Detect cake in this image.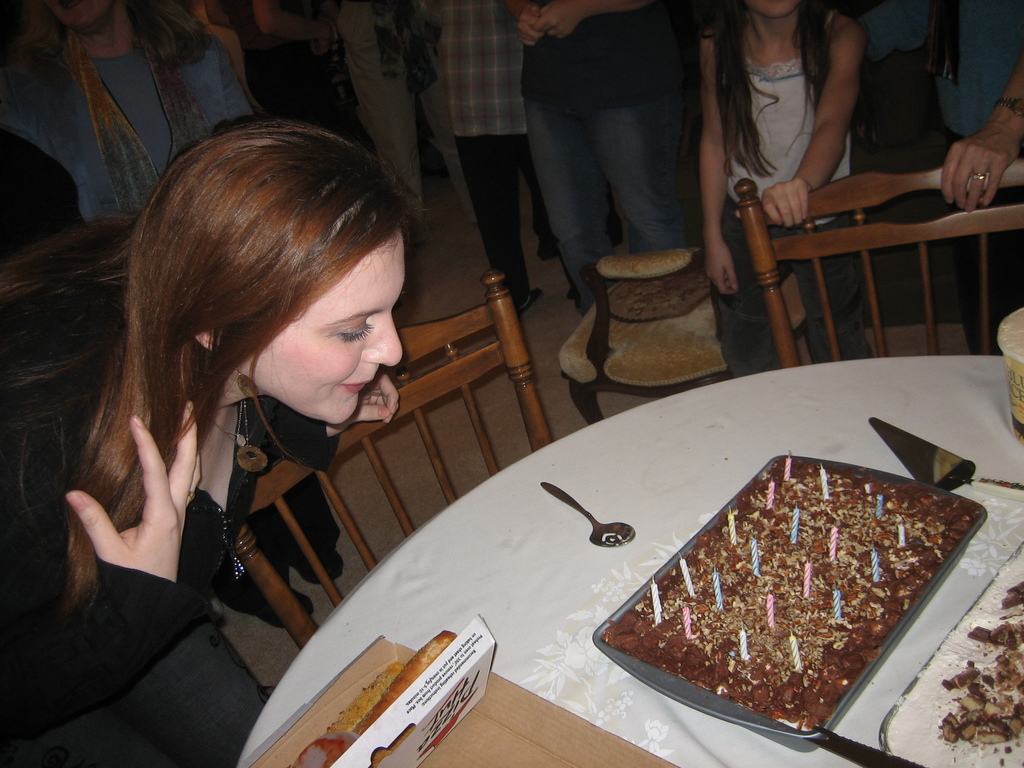
Detection: {"x1": 597, "y1": 455, "x2": 975, "y2": 730}.
